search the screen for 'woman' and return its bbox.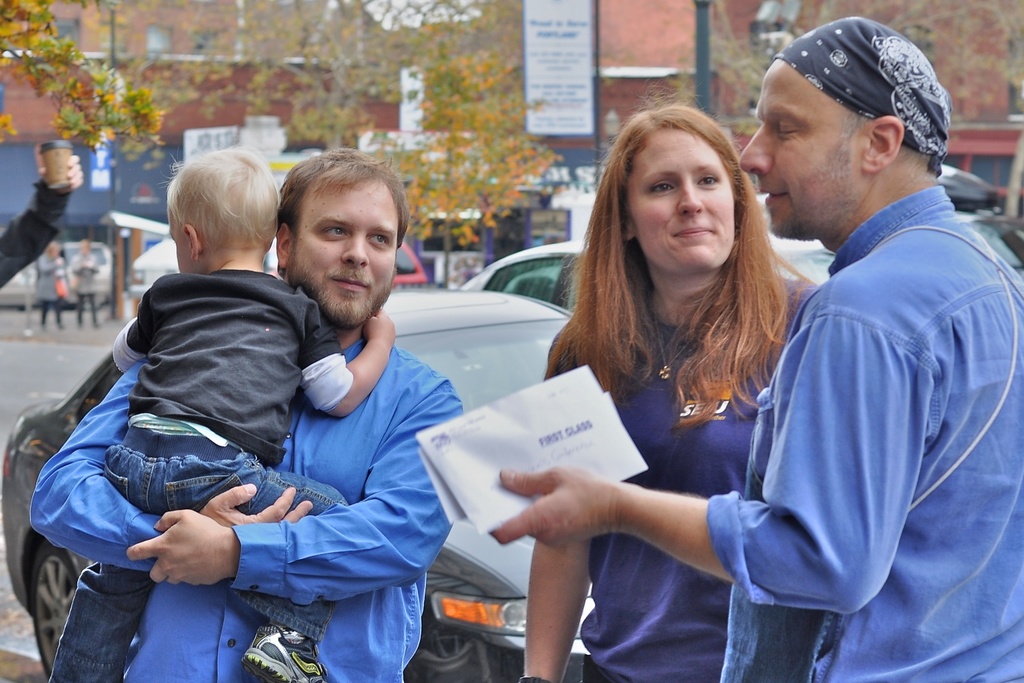
Found: bbox=(35, 241, 65, 332).
